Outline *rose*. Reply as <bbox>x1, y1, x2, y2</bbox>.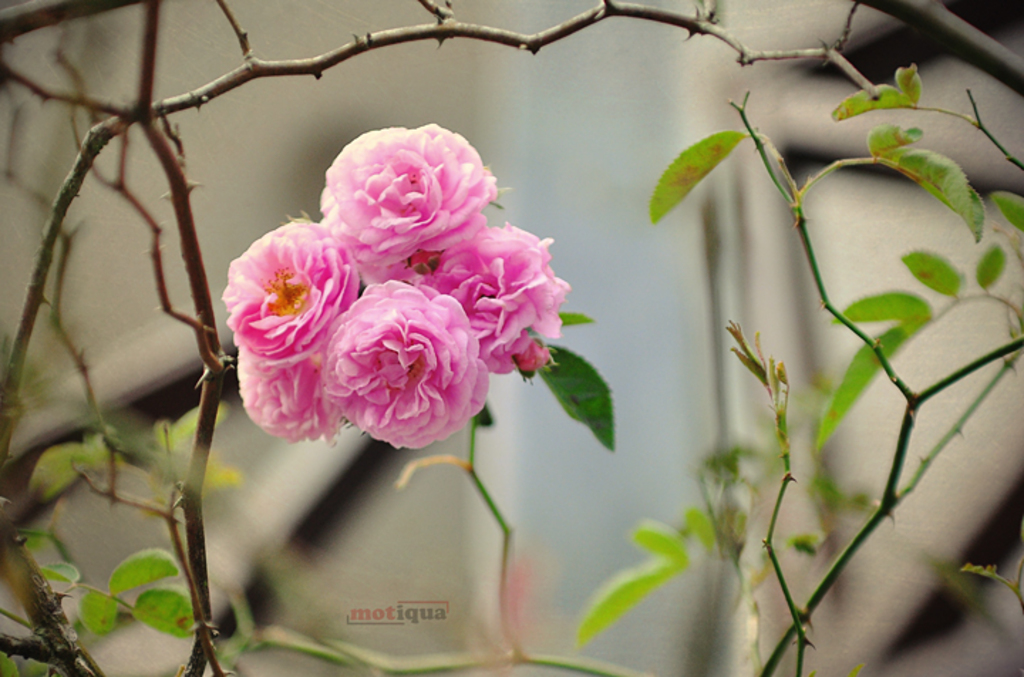
<bbox>320, 279, 488, 452</bbox>.
